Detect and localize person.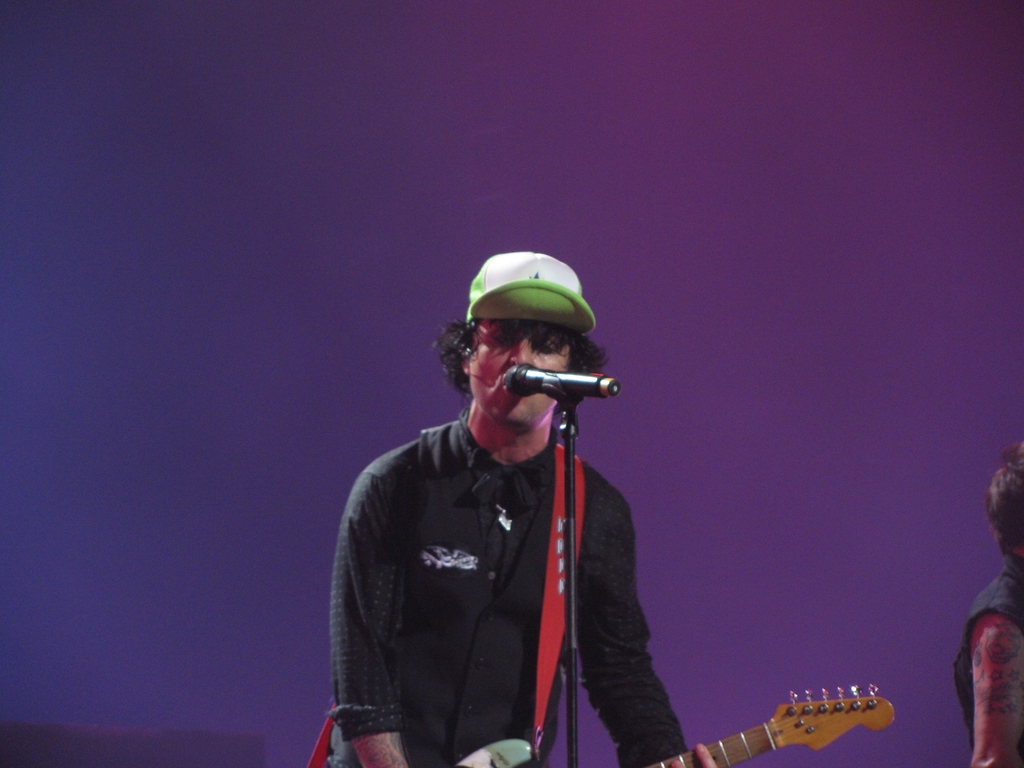
Localized at 328, 236, 662, 767.
